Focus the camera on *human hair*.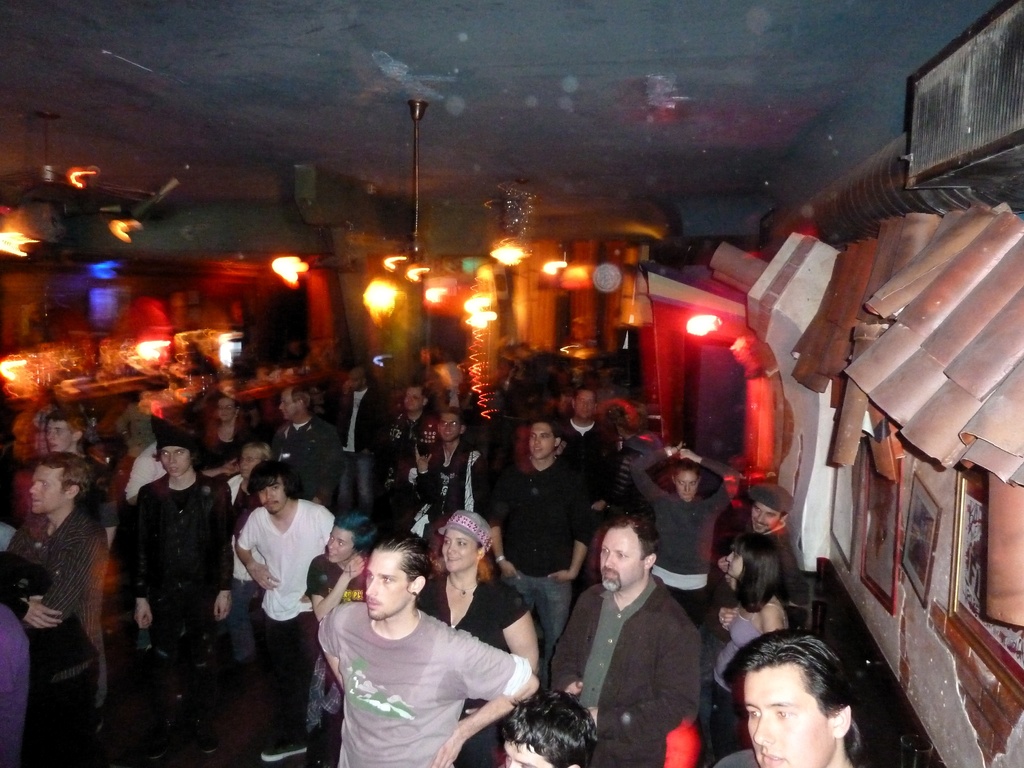
Focus region: 336/509/378/549.
